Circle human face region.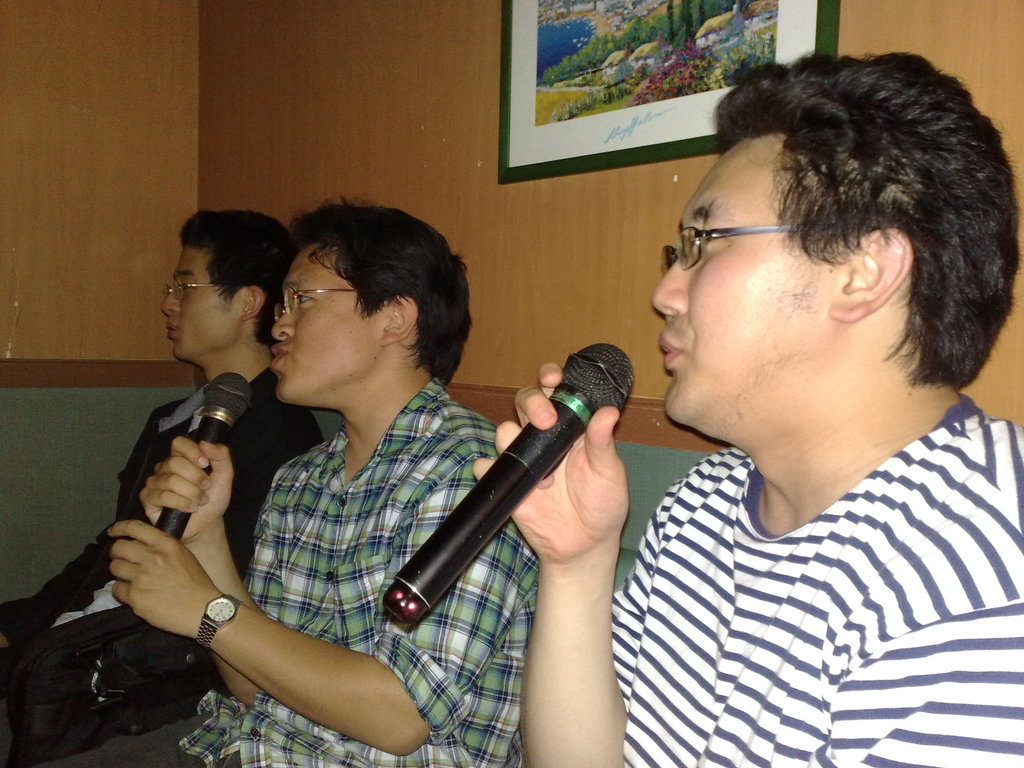
Region: x1=267, y1=257, x2=387, y2=394.
